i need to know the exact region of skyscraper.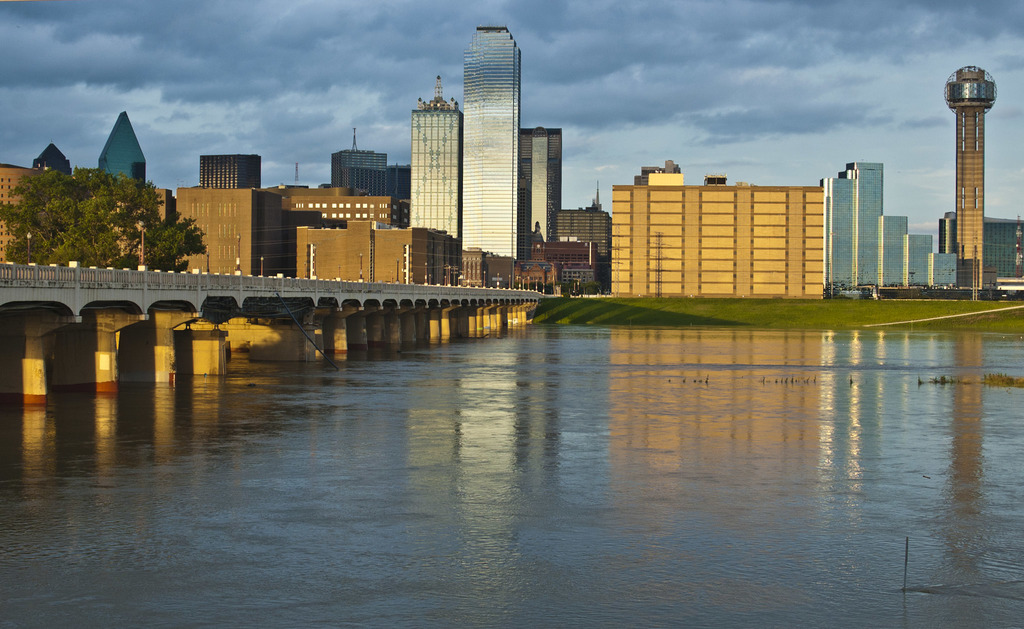
Region: box(942, 63, 1002, 290).
